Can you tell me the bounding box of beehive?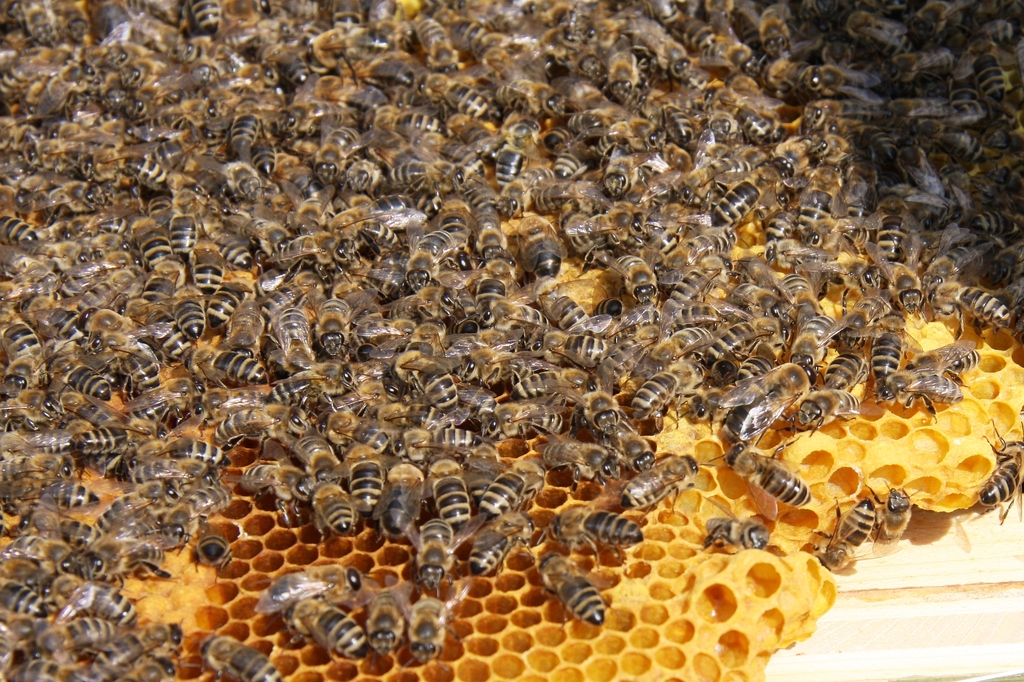
BBox(0, 0, 1023, 681).
